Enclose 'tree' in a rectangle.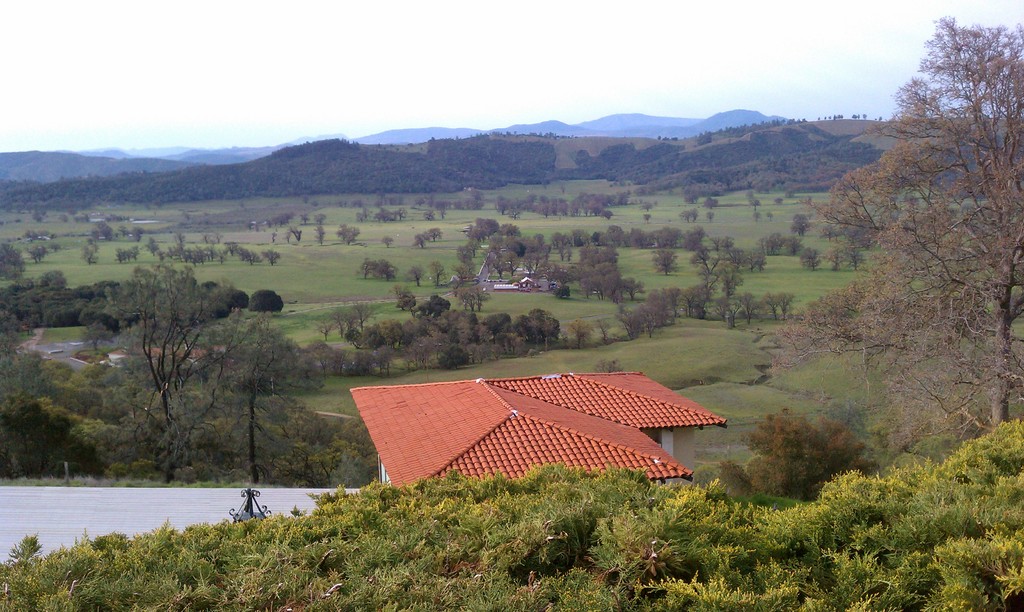
(x1=412, y1=234, x2=431, y2=248).
